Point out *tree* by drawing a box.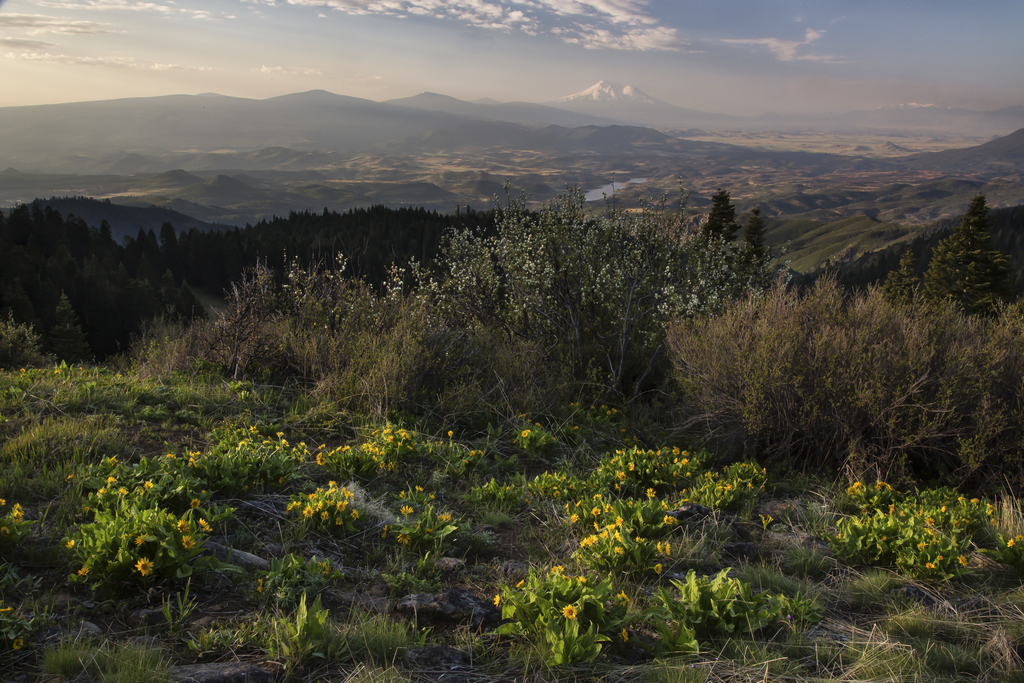
408/172/791/420.
